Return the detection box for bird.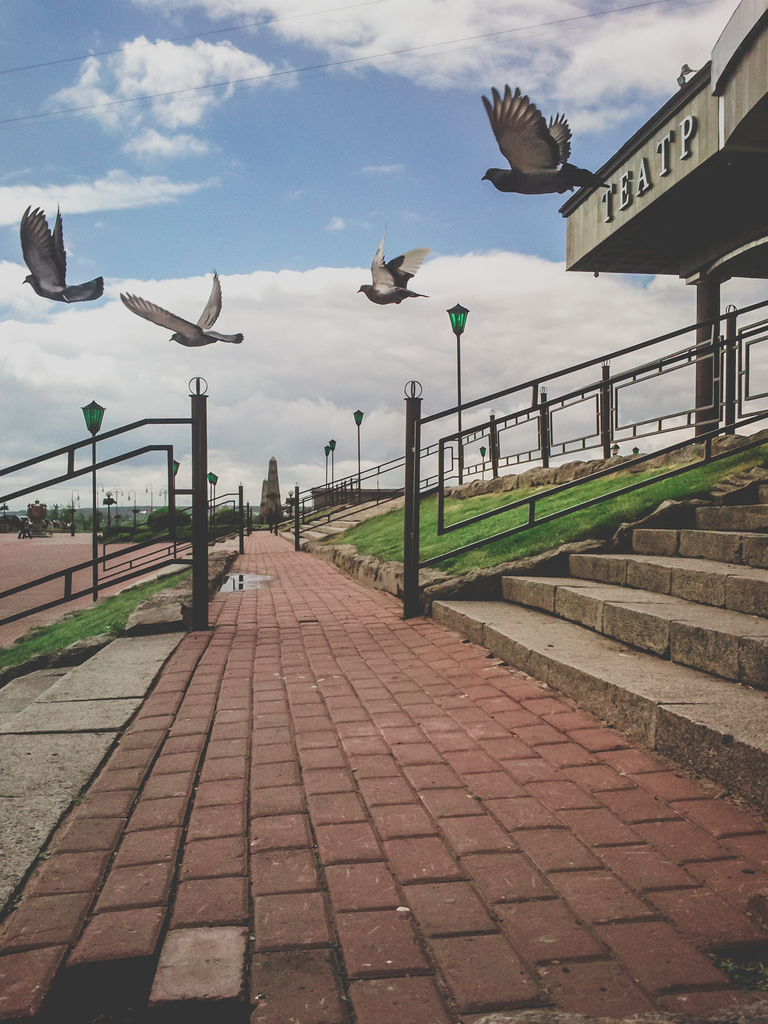
l=357, t=223, r=429, b=308.
